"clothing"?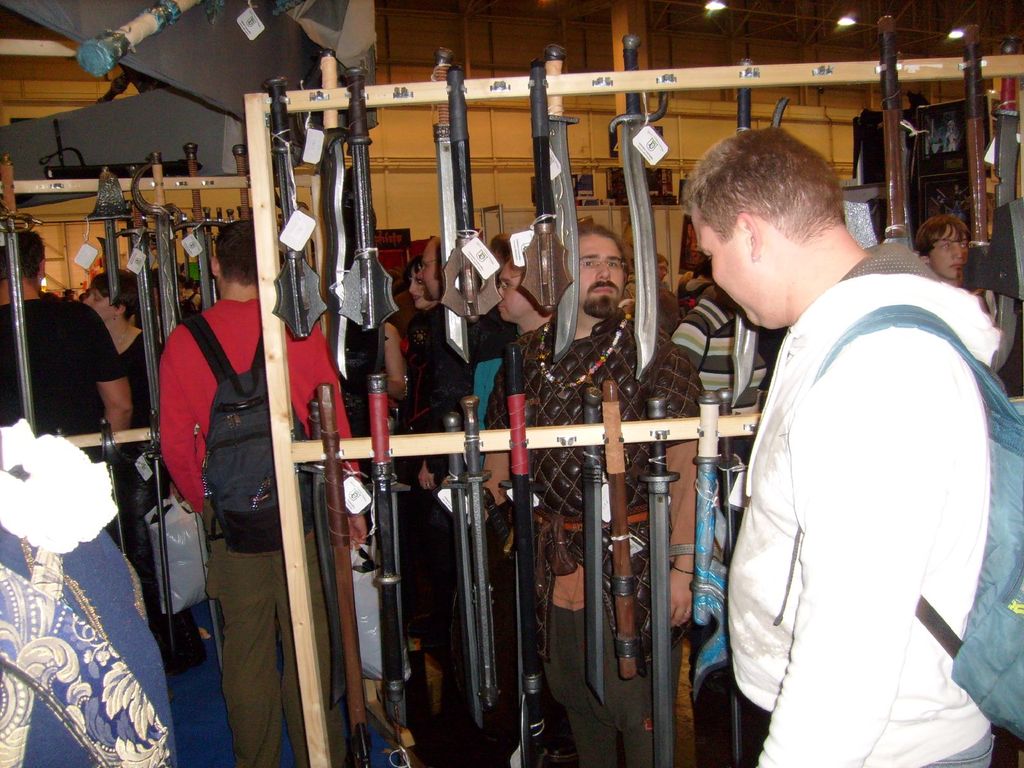
select_region(156, 300, 362, 767)
